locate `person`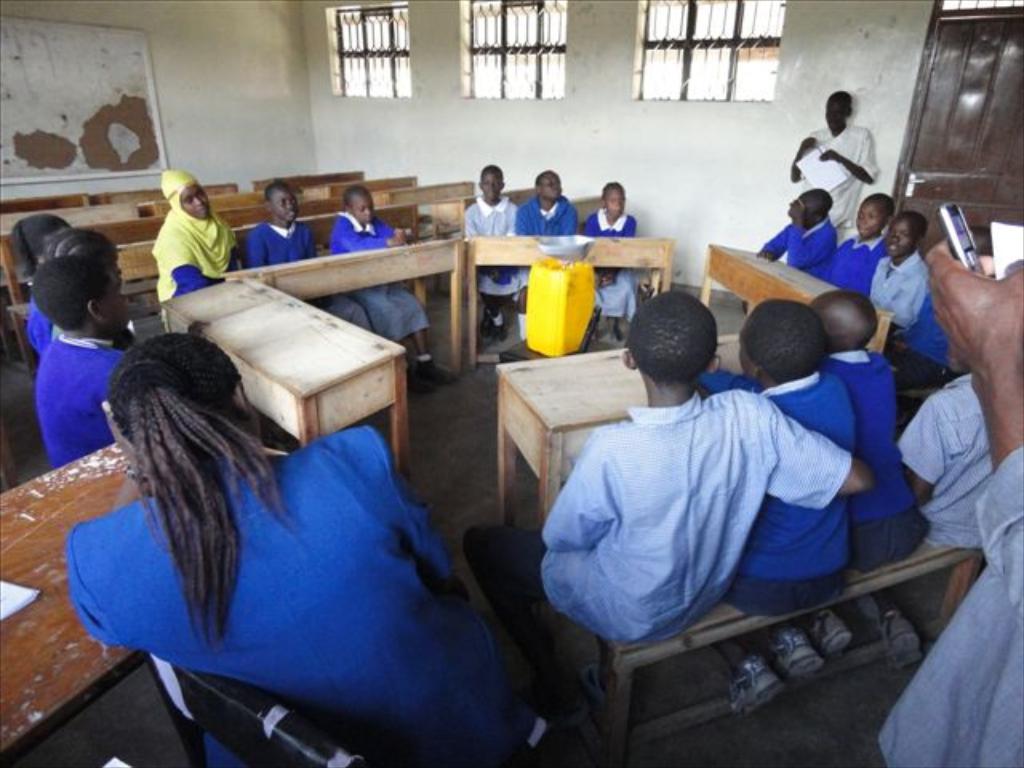
bbox=[694, 298, 854, 718]
